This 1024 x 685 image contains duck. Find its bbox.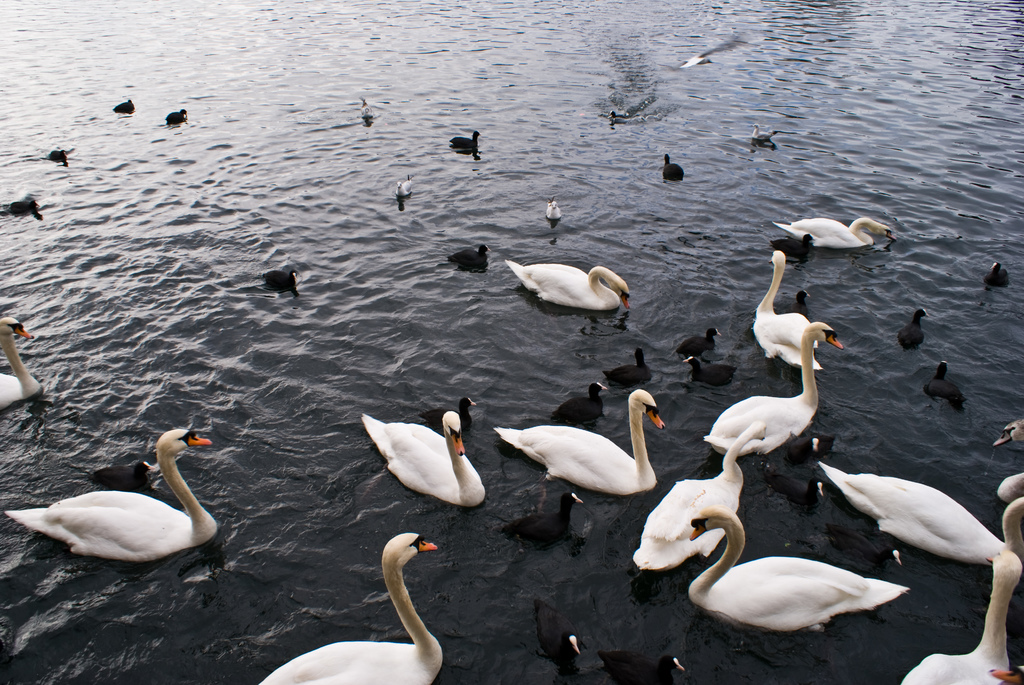
locate(671, 46, 722, 75).
